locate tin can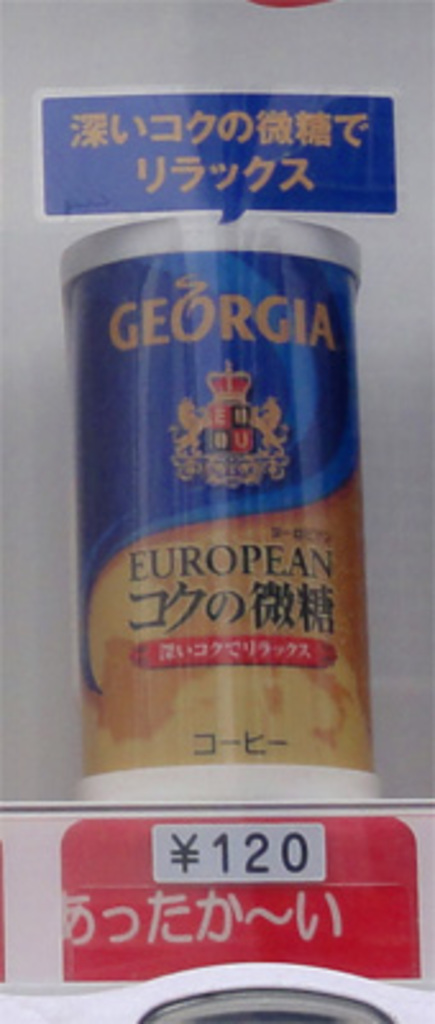
BBox(56, 205, 379, 804)
